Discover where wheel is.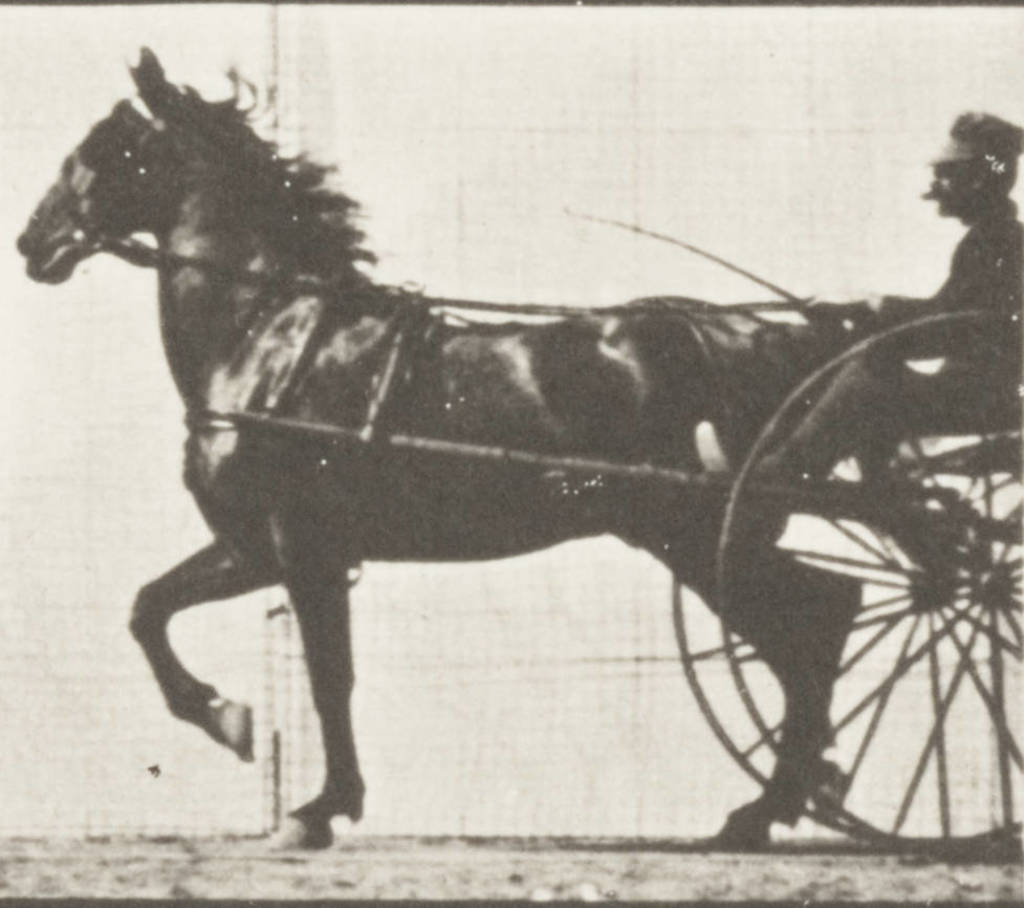
Discovered at [667, 569, 1023, 857].
